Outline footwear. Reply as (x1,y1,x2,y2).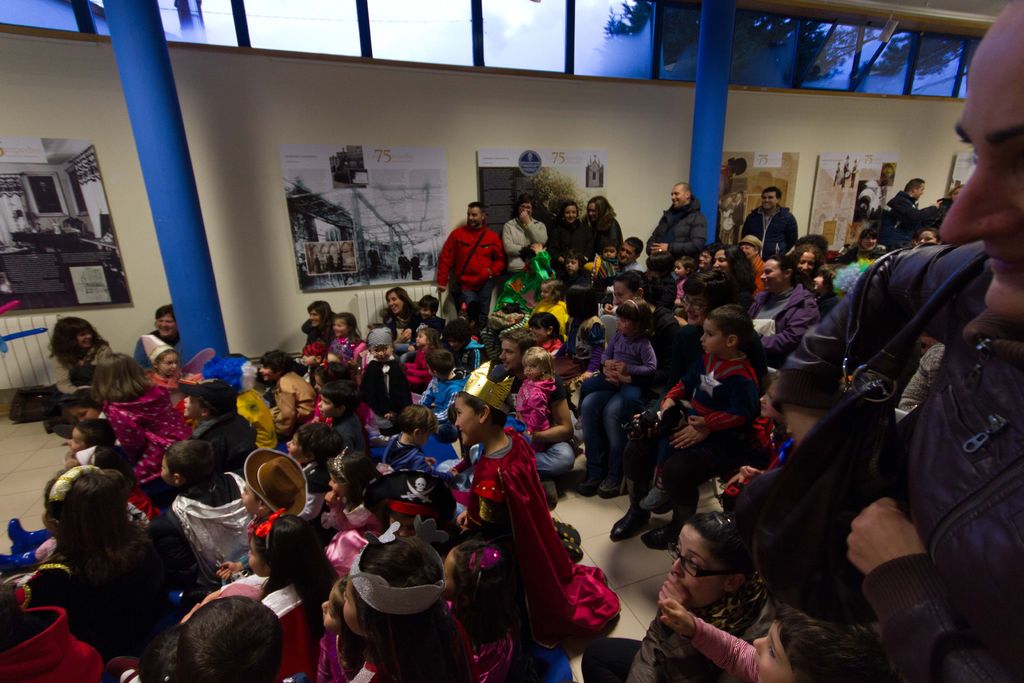
(604,477,646,541).
